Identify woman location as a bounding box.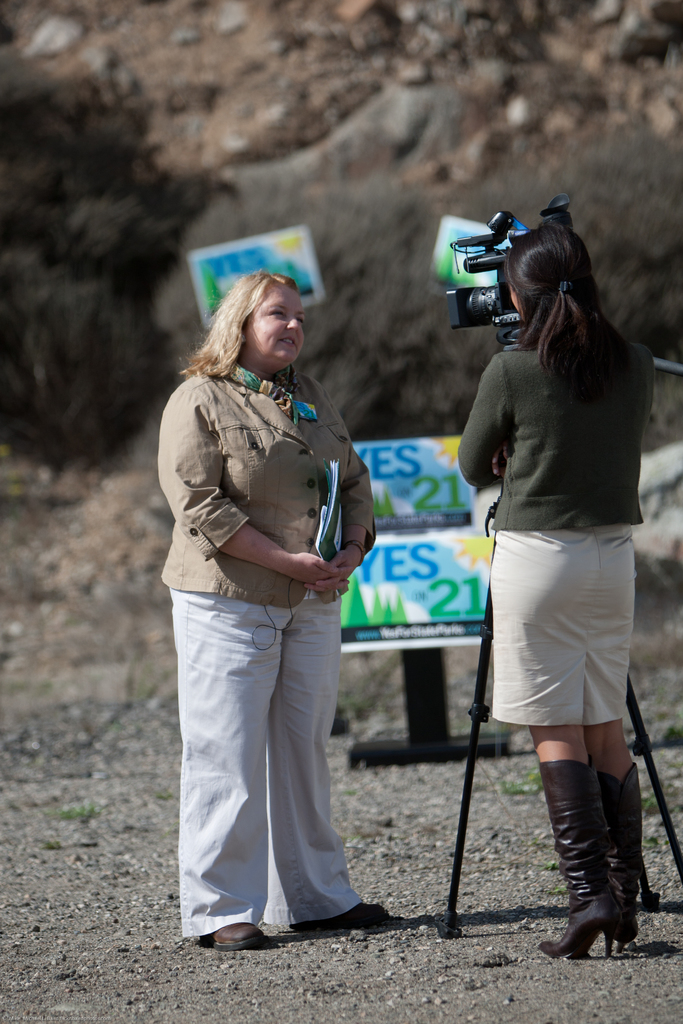
<box>159,252,387,949</box>.
